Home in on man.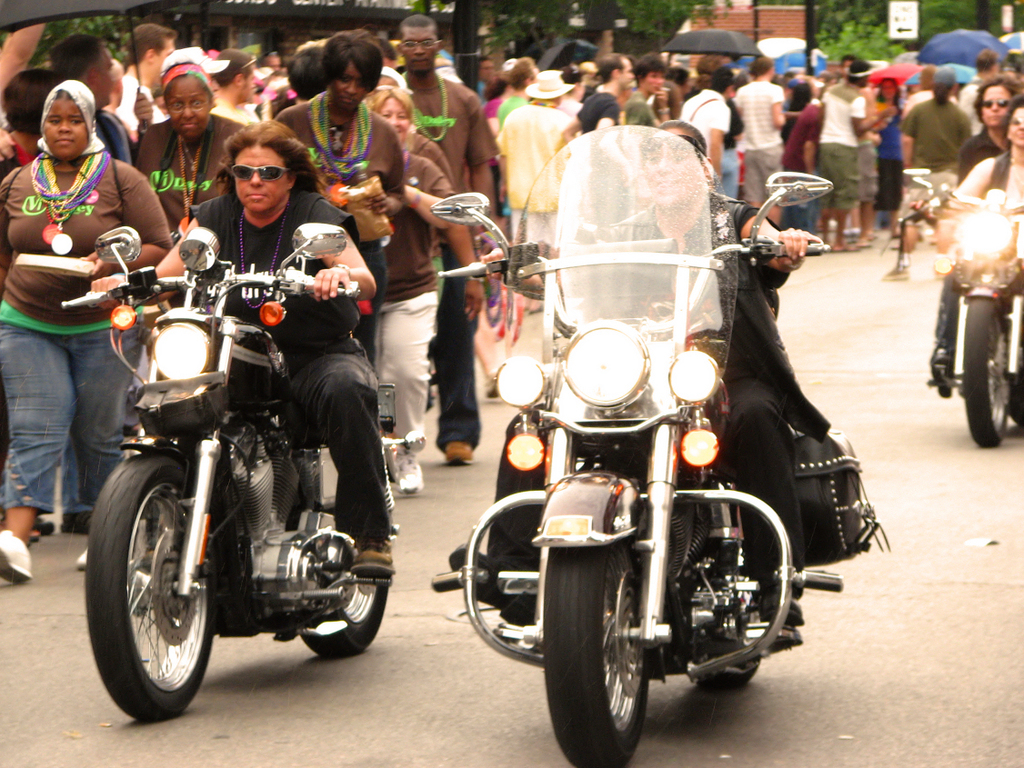
Homed in at (left=209, top=44, right=263, bottom=127).
